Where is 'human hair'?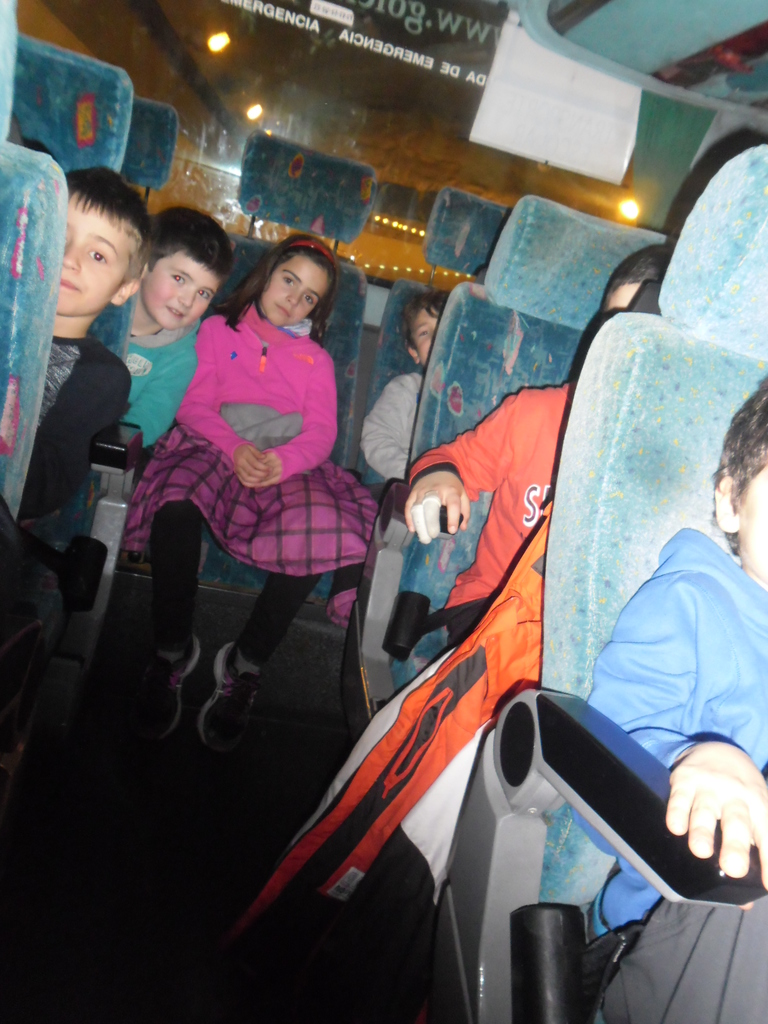
bbox=[127, 202, 218, 317].
